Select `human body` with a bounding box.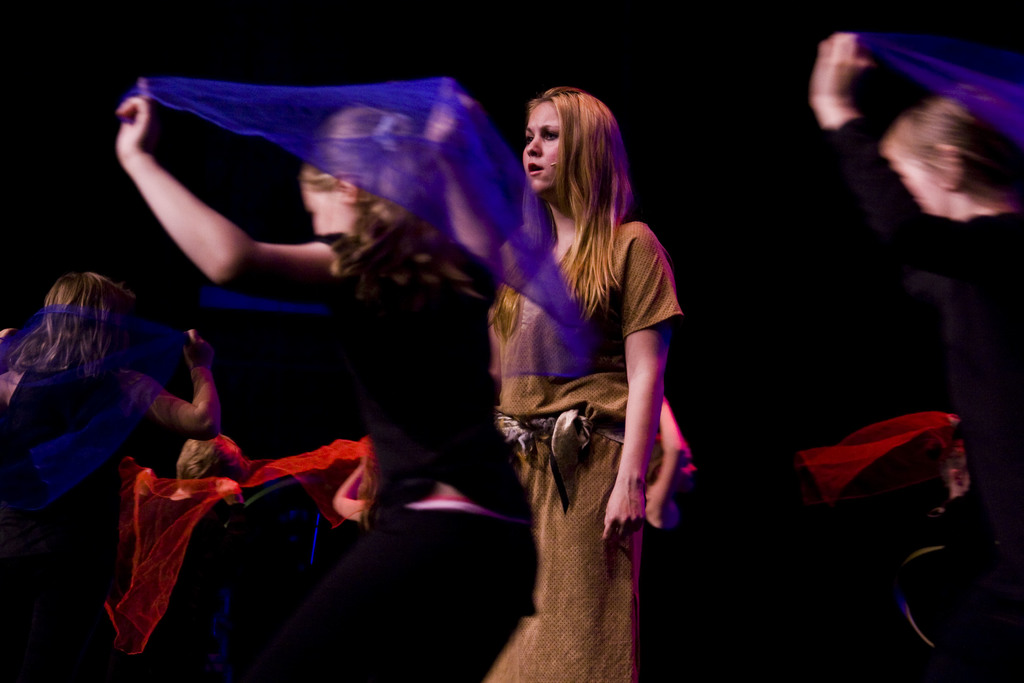
106,72,481,682.
